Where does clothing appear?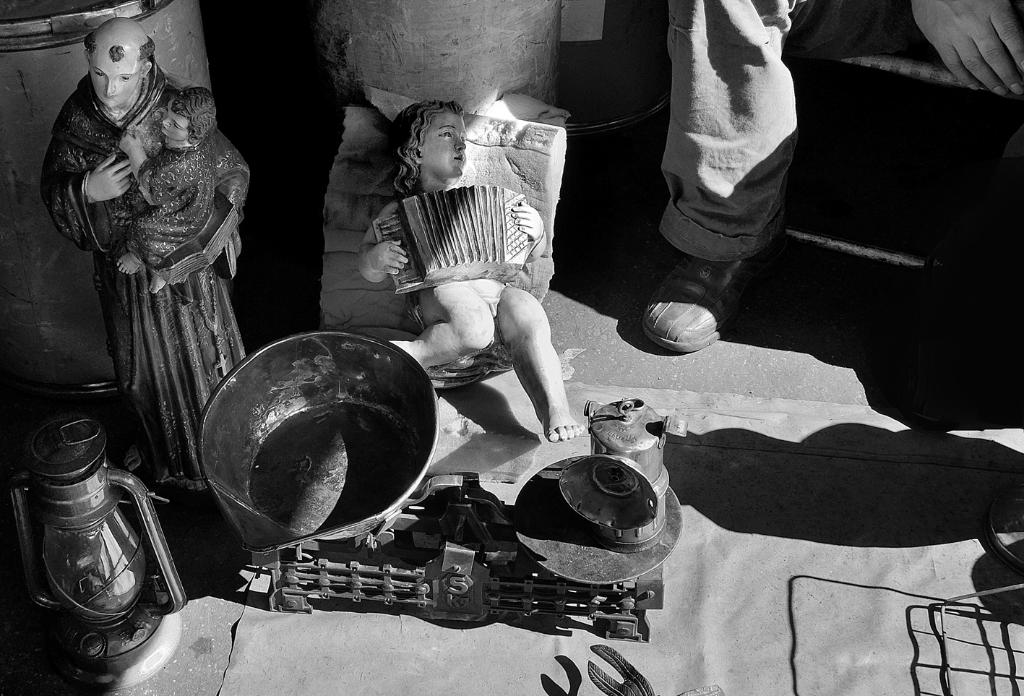
Appears at [42,35,256,486].
